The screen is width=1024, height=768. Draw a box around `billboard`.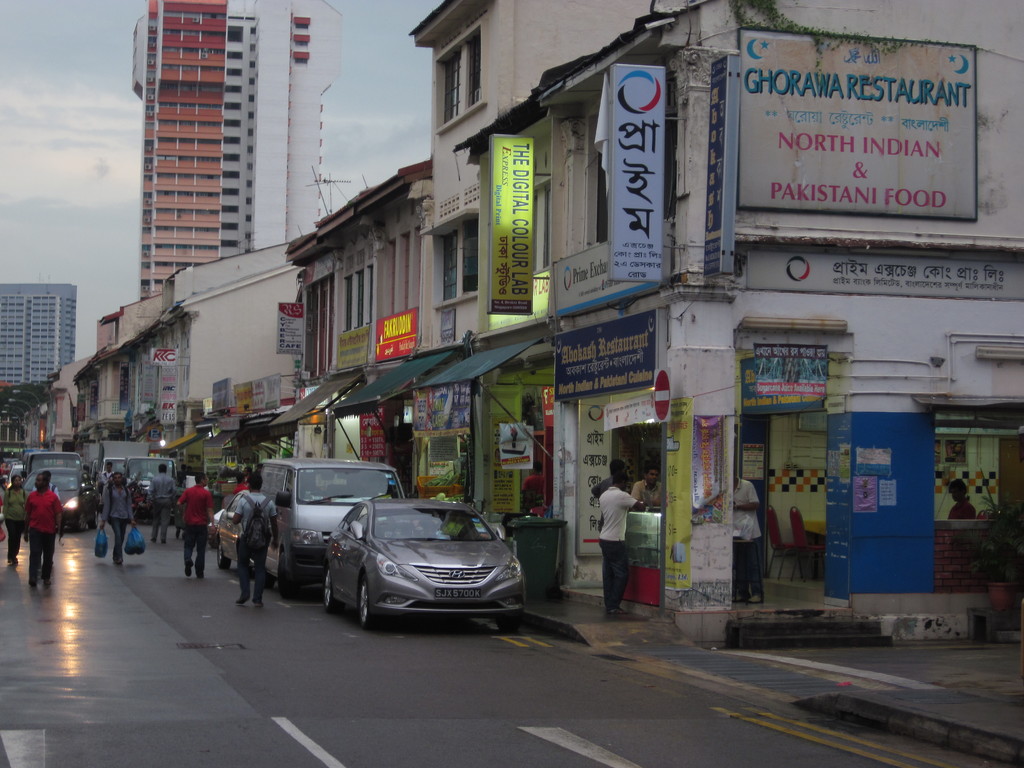
Rect(210, 378, 236, 410).
